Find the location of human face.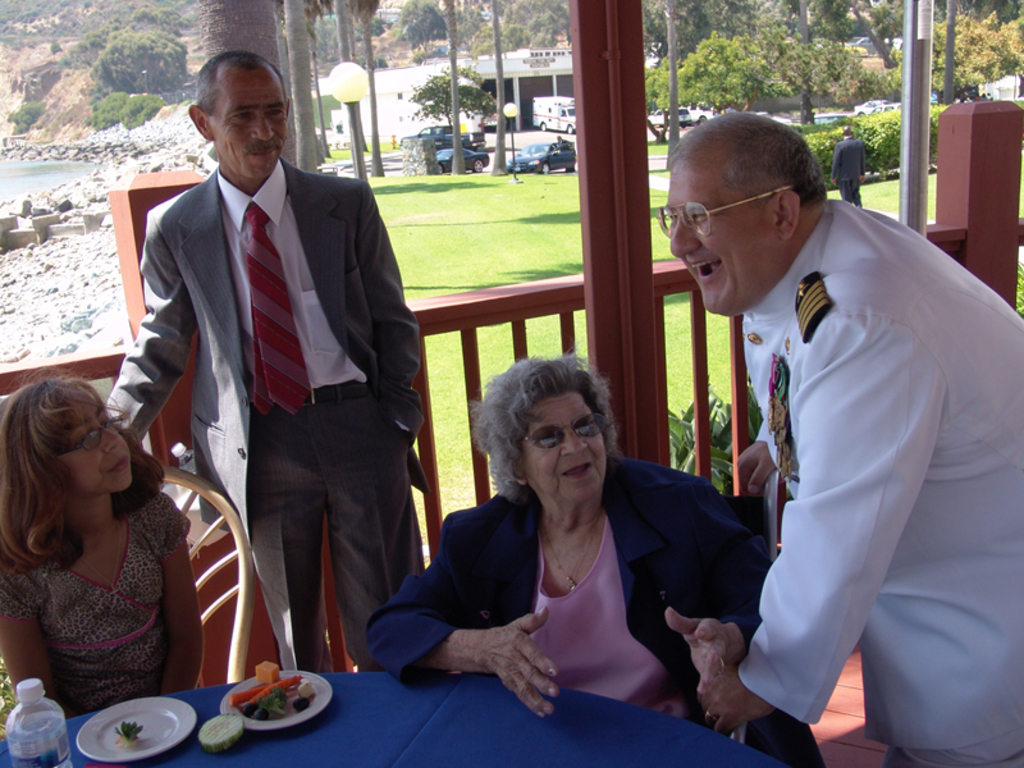
Location: rect(63, 383, 129, 492).
